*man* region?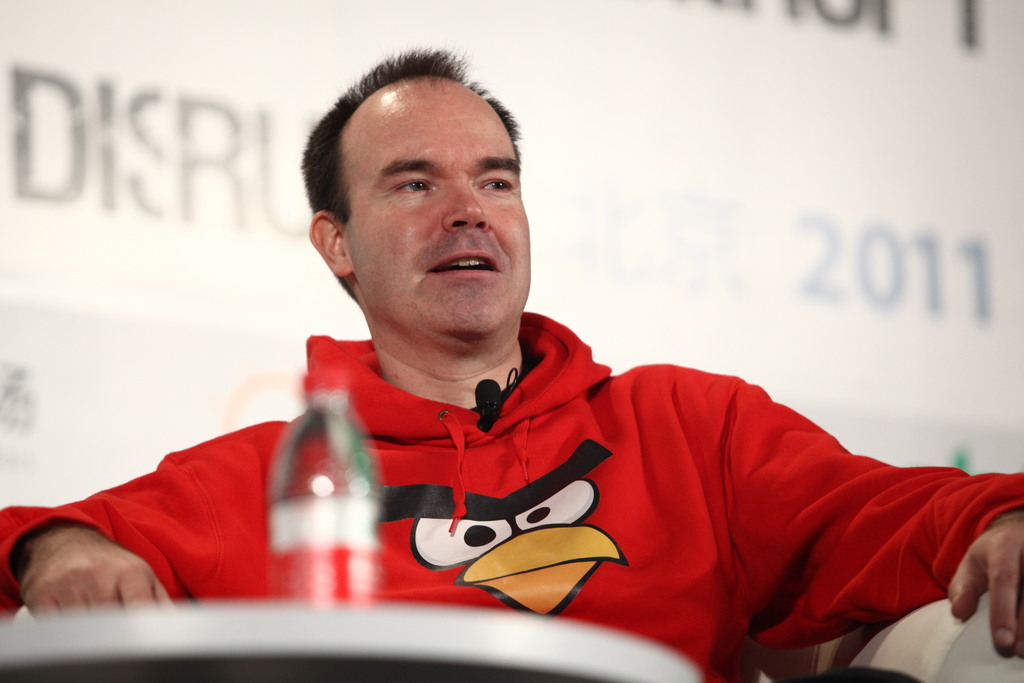
box=[0, 52, 1023, 682]
